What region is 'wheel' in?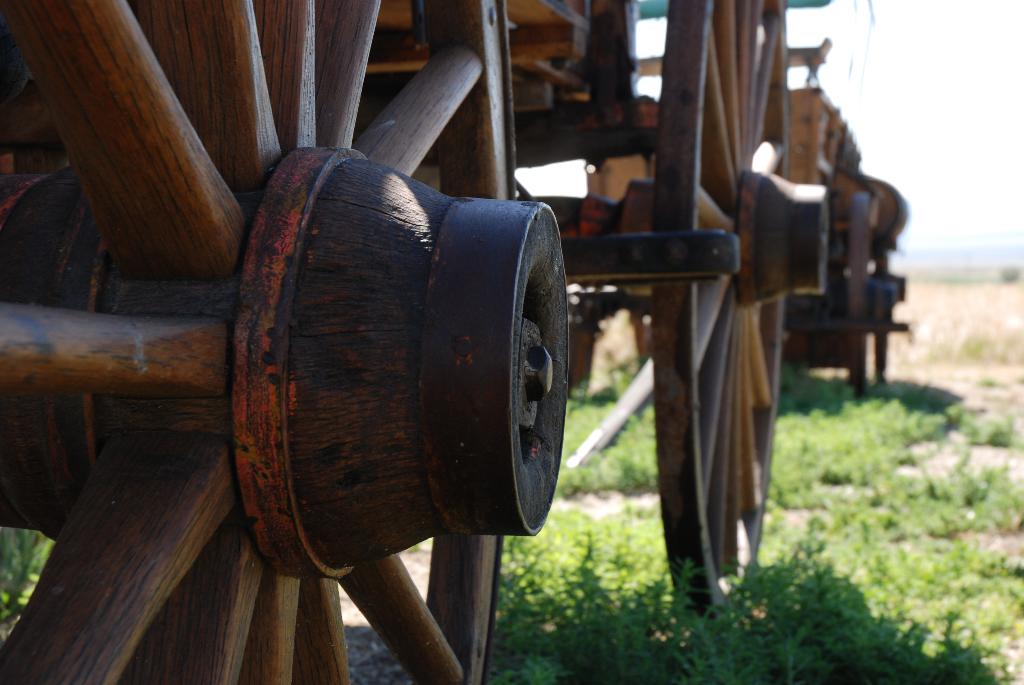
{"left": 643, "top": 0, "right": 831, "bottom": 618}.
